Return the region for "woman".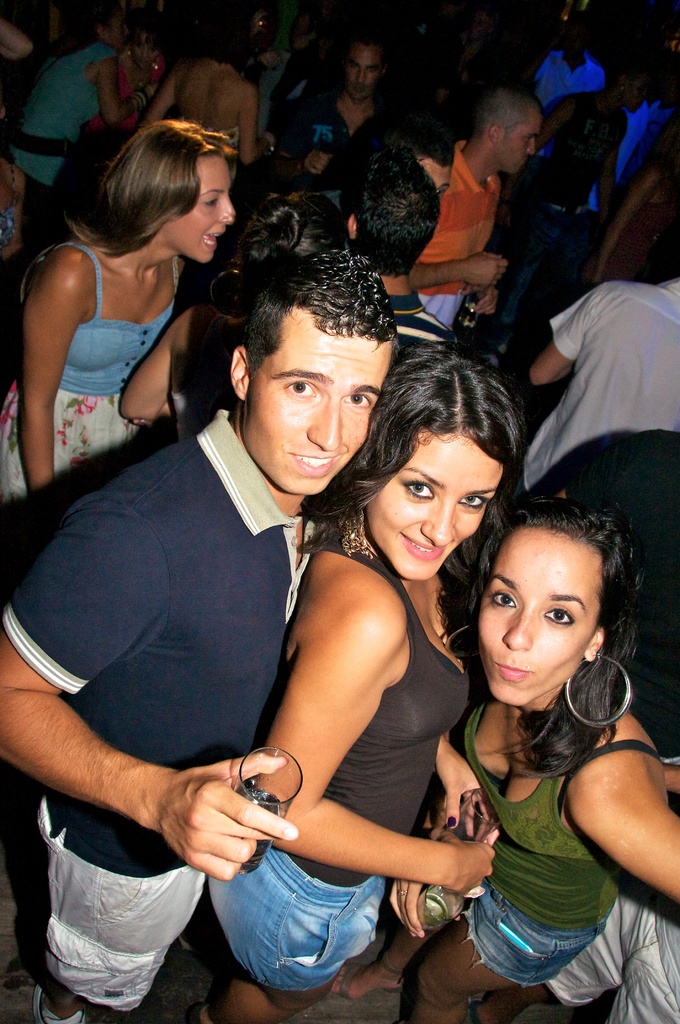
BBox(80, 13, 175, 131).
